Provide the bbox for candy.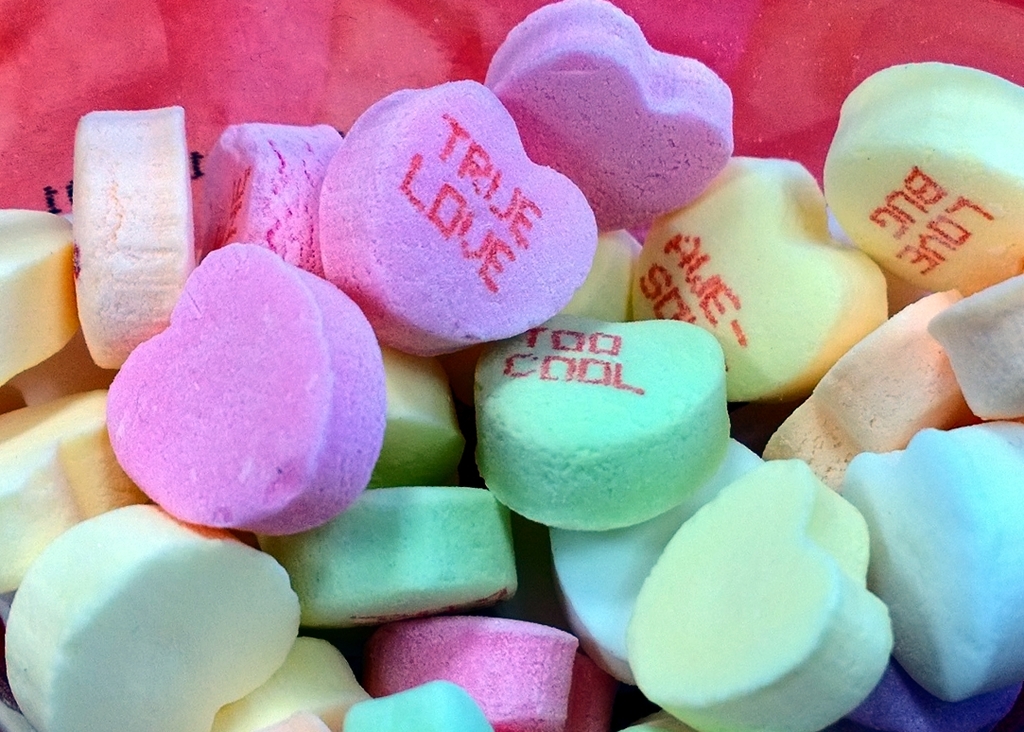
l=366, t=615, r=583, b=731.
